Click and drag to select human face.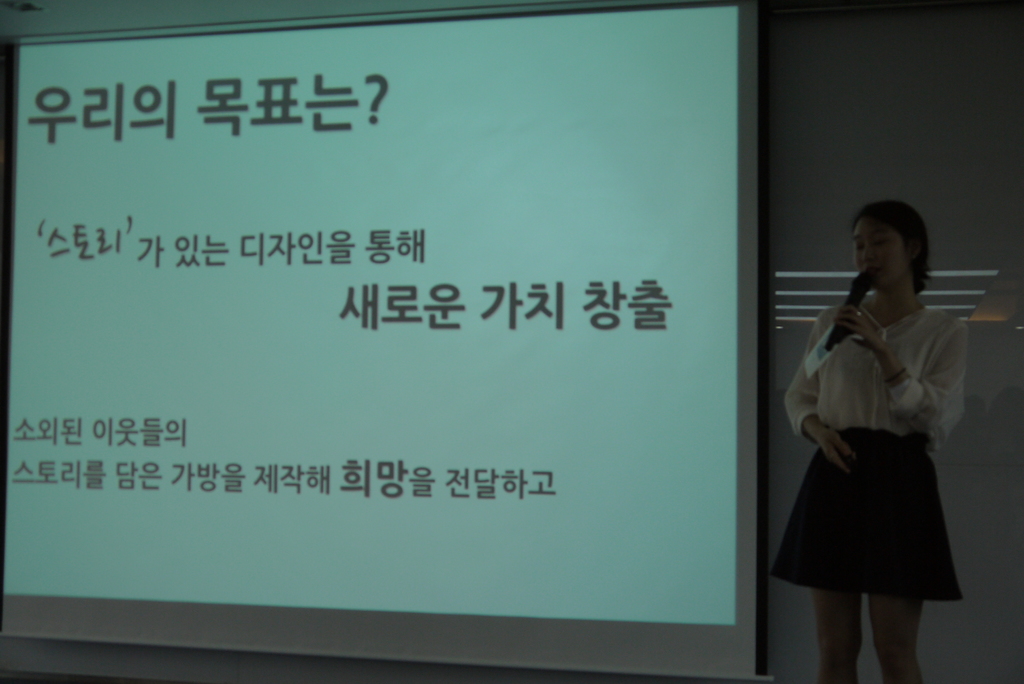
Selection: <bbox>854, 218, 902, 291</bbox>.
